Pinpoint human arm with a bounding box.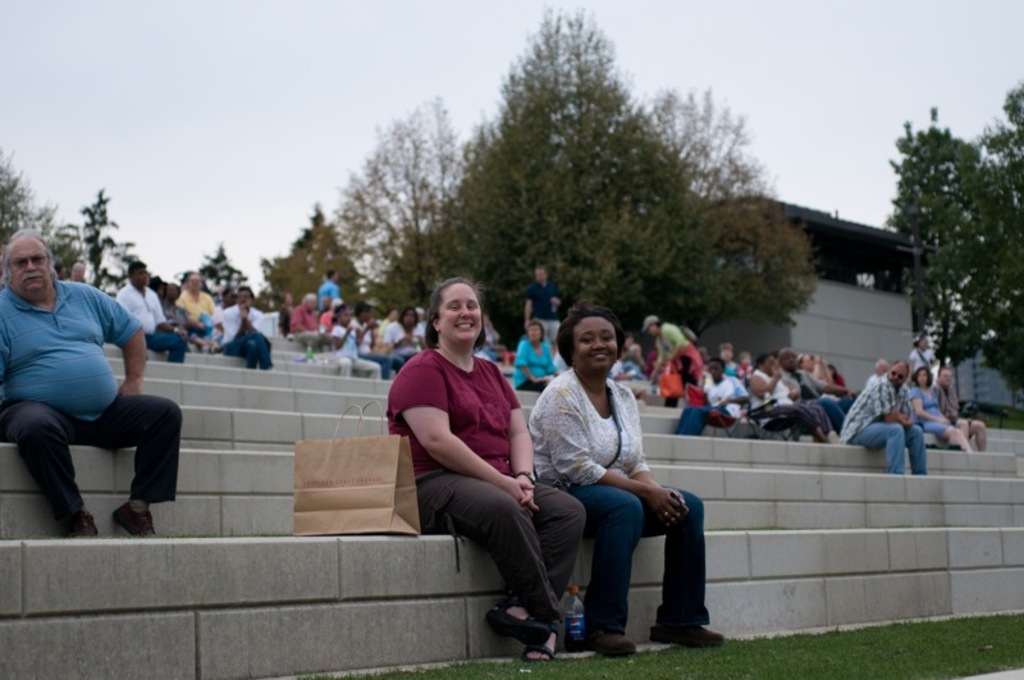
[911,385,950,425].
